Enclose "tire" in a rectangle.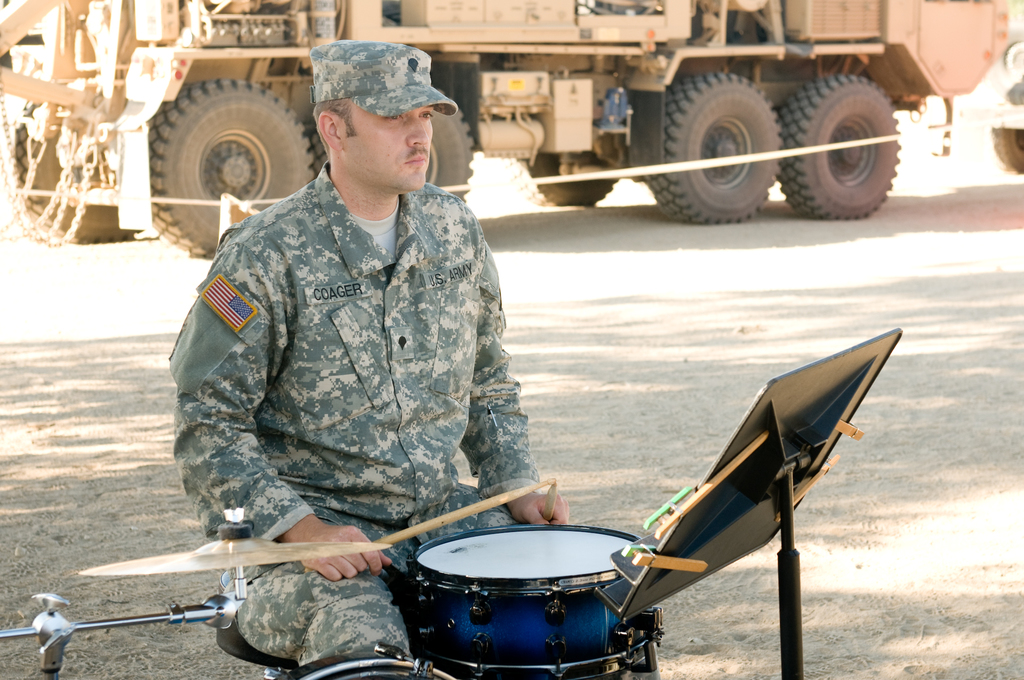
x1=146, y1=74, x2=316, y2=262.
